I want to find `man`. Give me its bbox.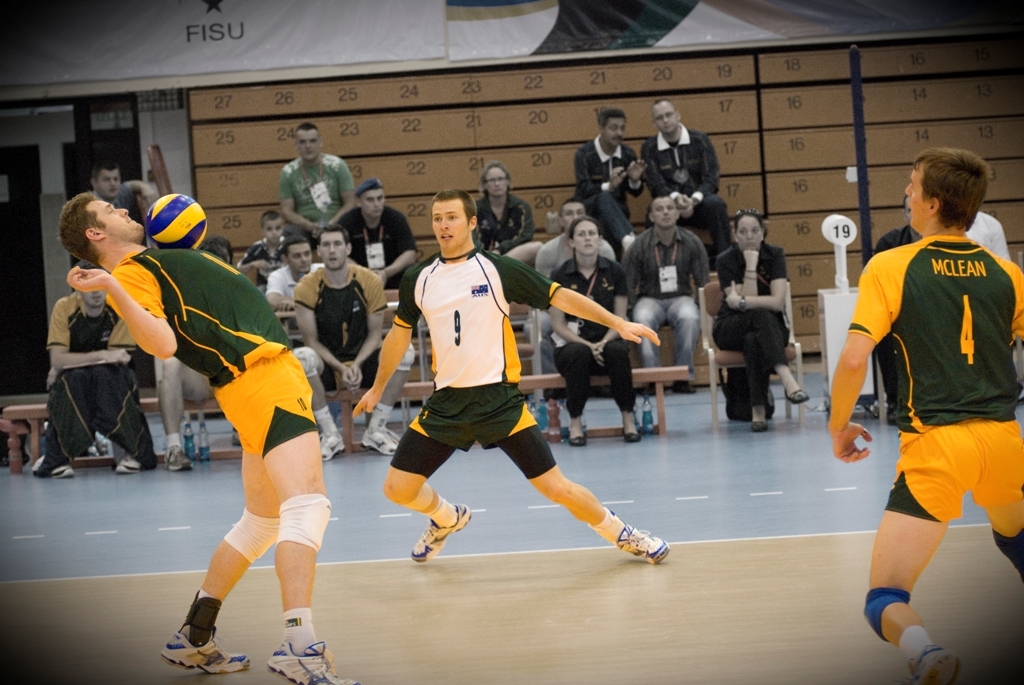
31 268 169 477.
